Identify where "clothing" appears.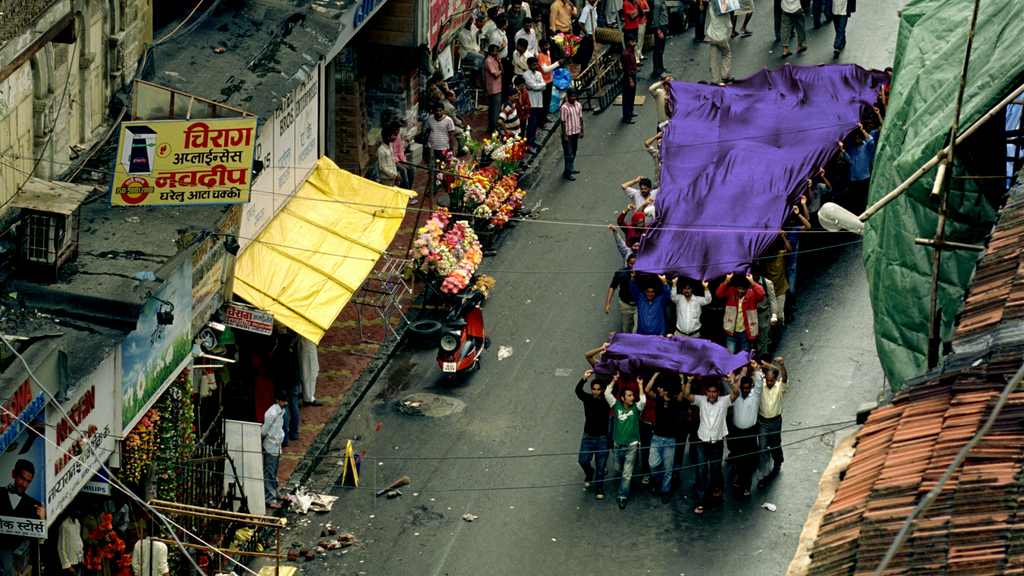
Appears at crop(527, 73, 548, 111).
